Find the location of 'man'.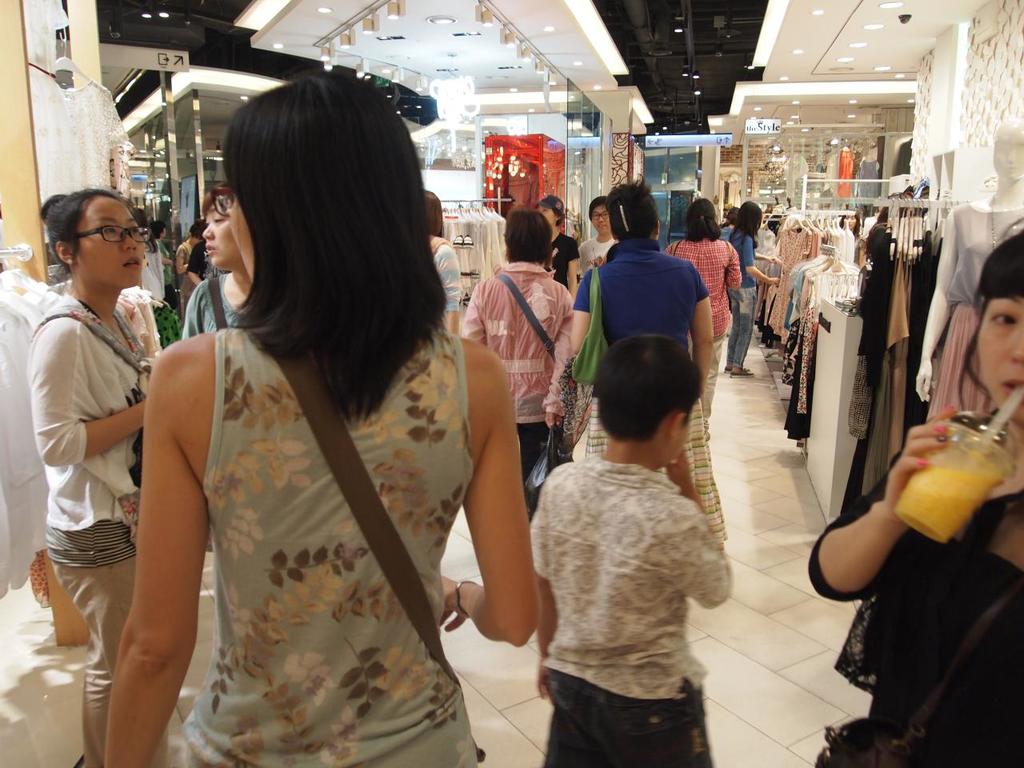
Location: bbox=(577, 198, 614, 288).
